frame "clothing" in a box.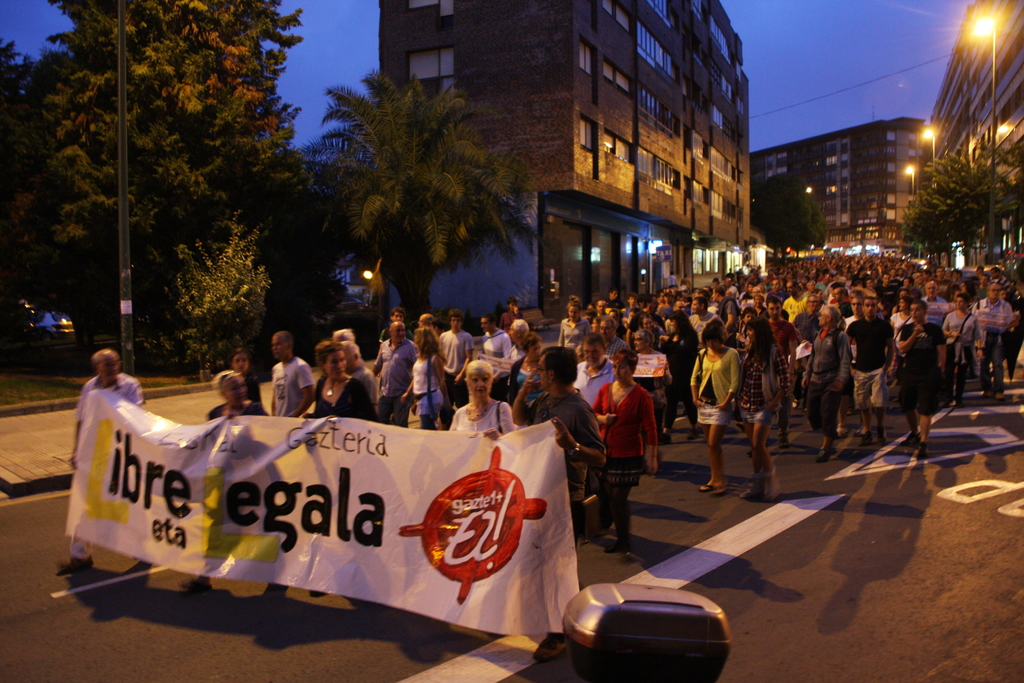
(517,379,596,540).
